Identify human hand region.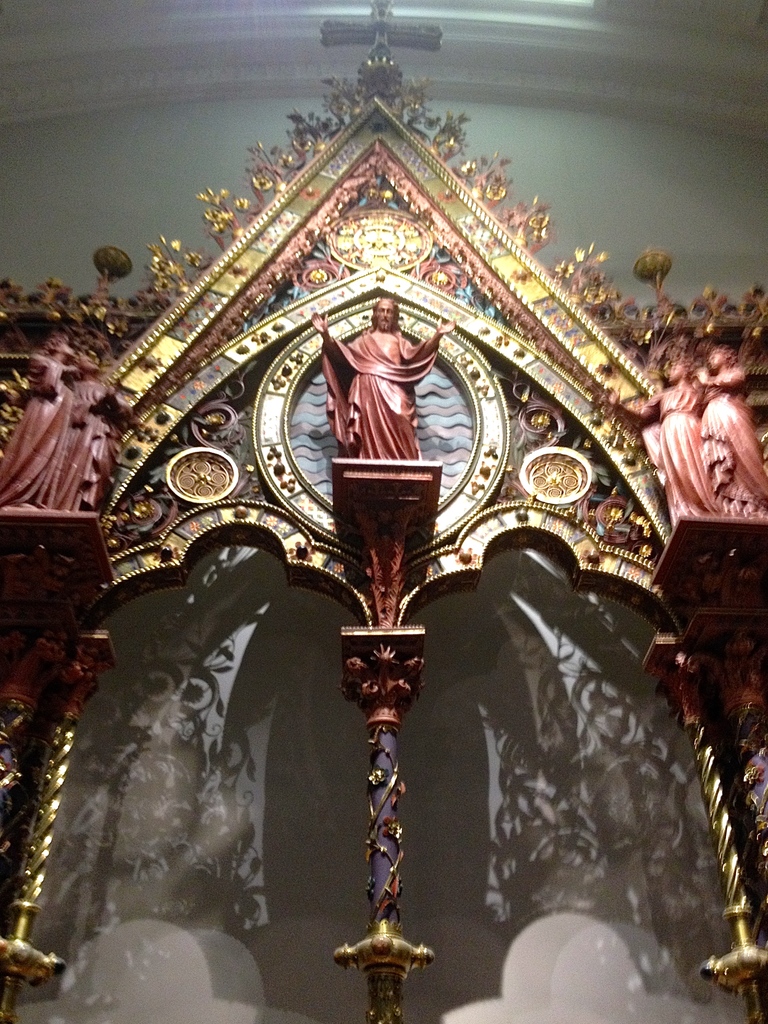
Region: locate(63, 364, 85, 377).
